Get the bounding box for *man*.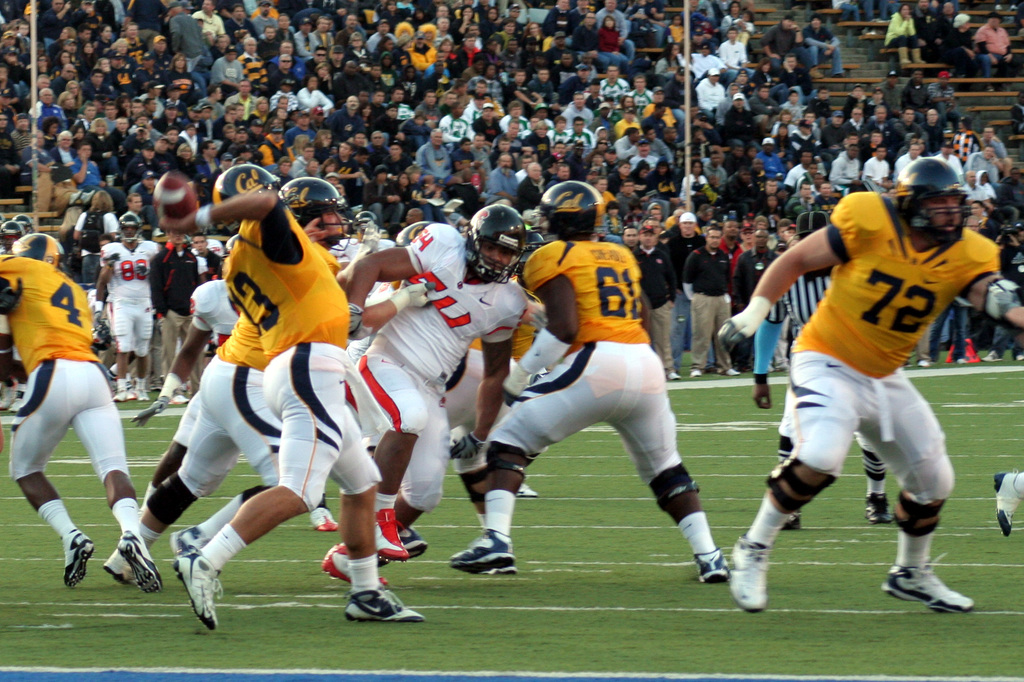
[724, 156, 1023, 611].
